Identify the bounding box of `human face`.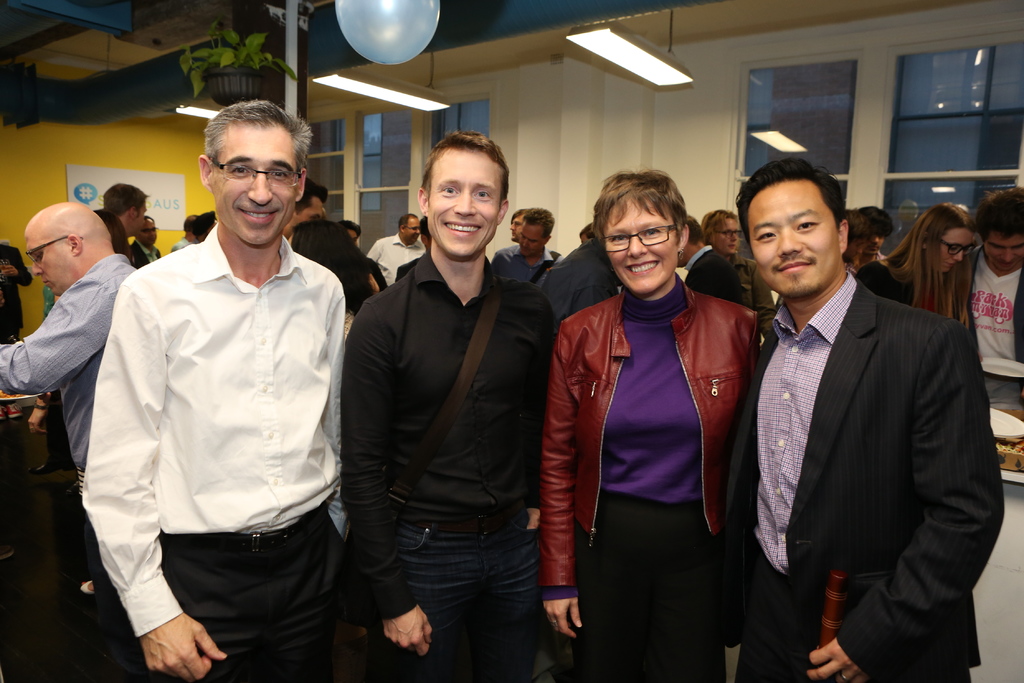
box(405, 219, 421, 244).
